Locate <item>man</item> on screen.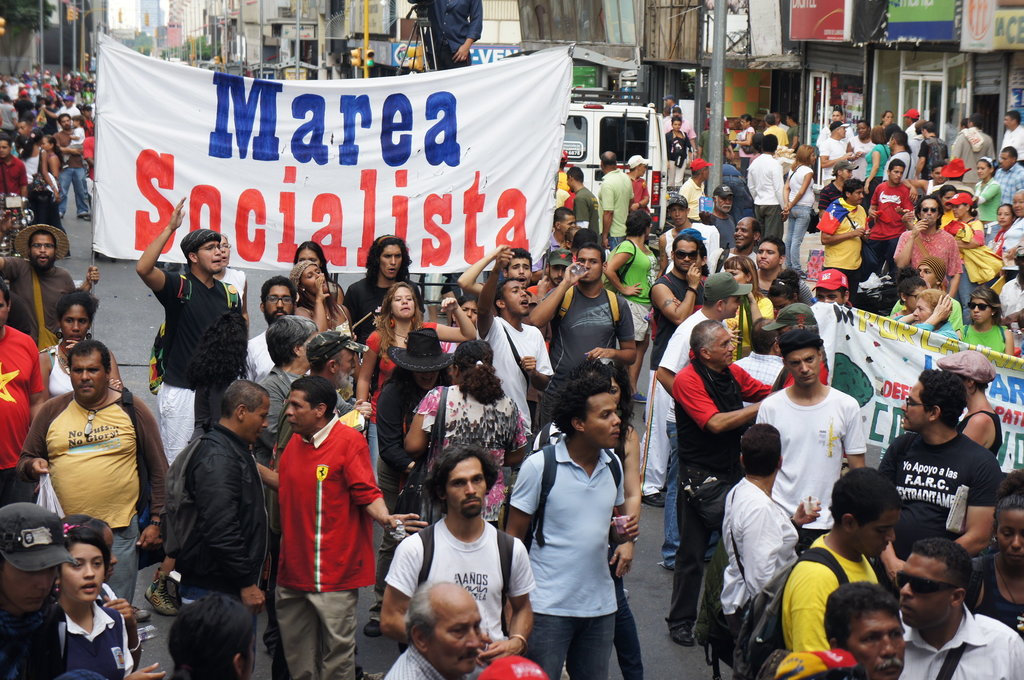
On screen at box(908, 145, 943, 190).
